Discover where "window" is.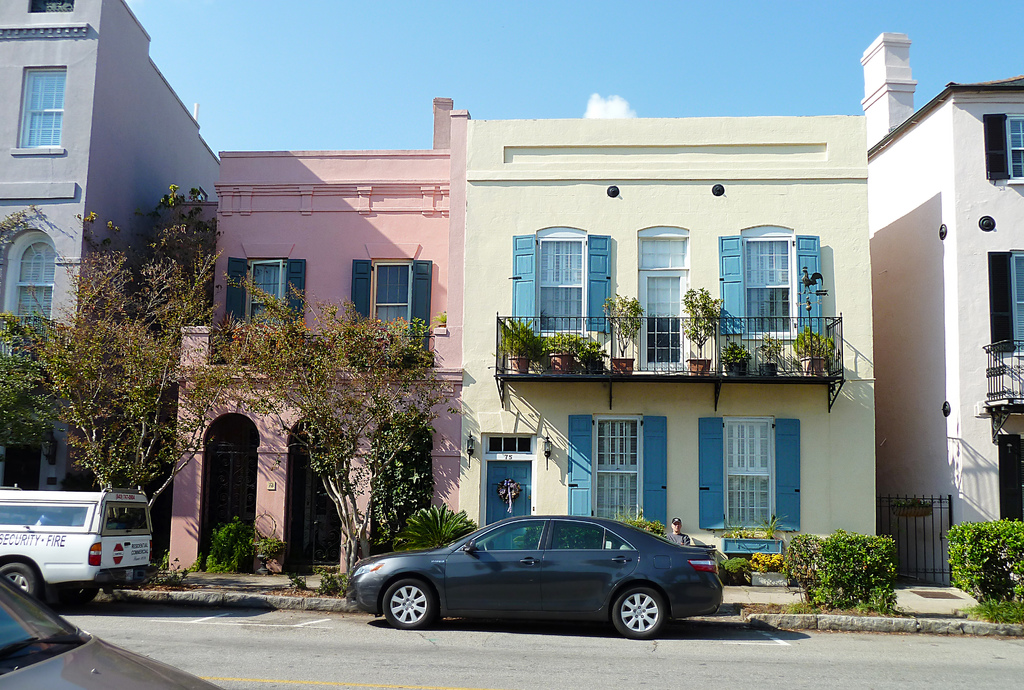
Discovered at box(367, 255, 408, 339).
